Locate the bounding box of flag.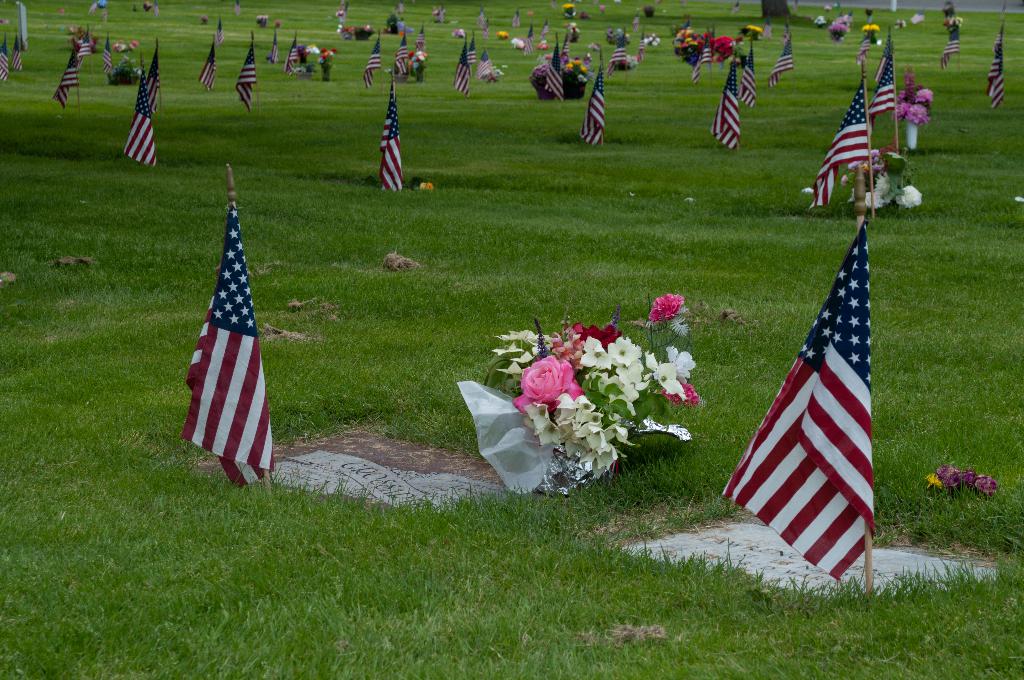
Bounding box: rect(97, 38, 115, 77).
